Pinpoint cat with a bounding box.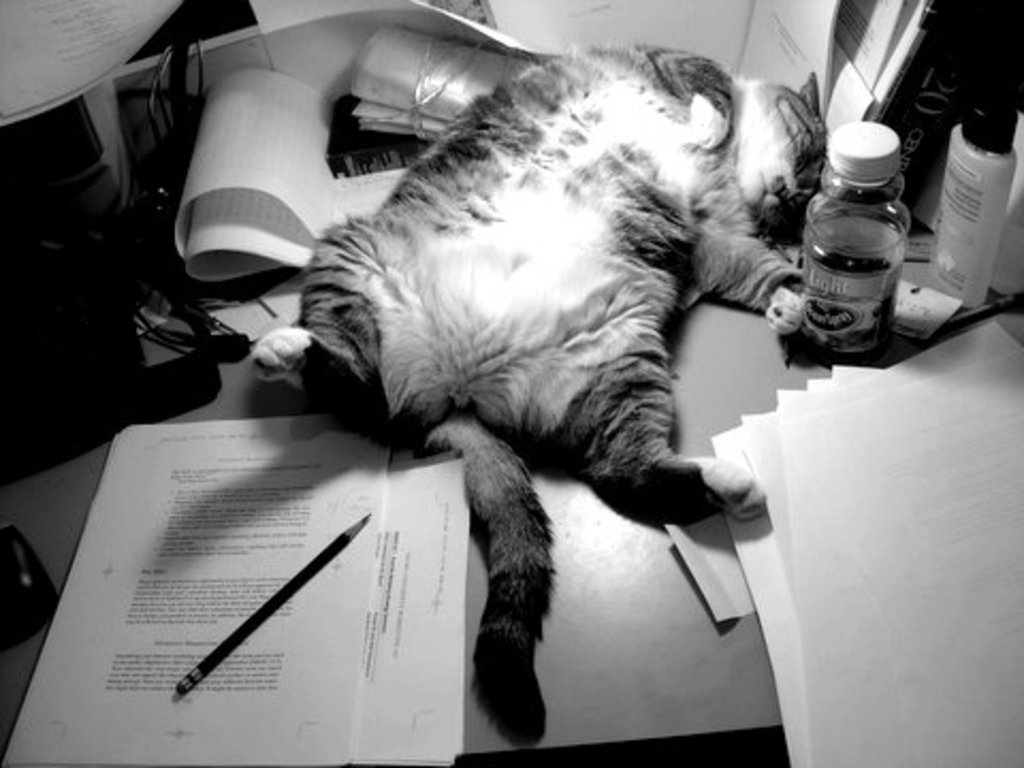
<box>247,43,815,736</box>.
